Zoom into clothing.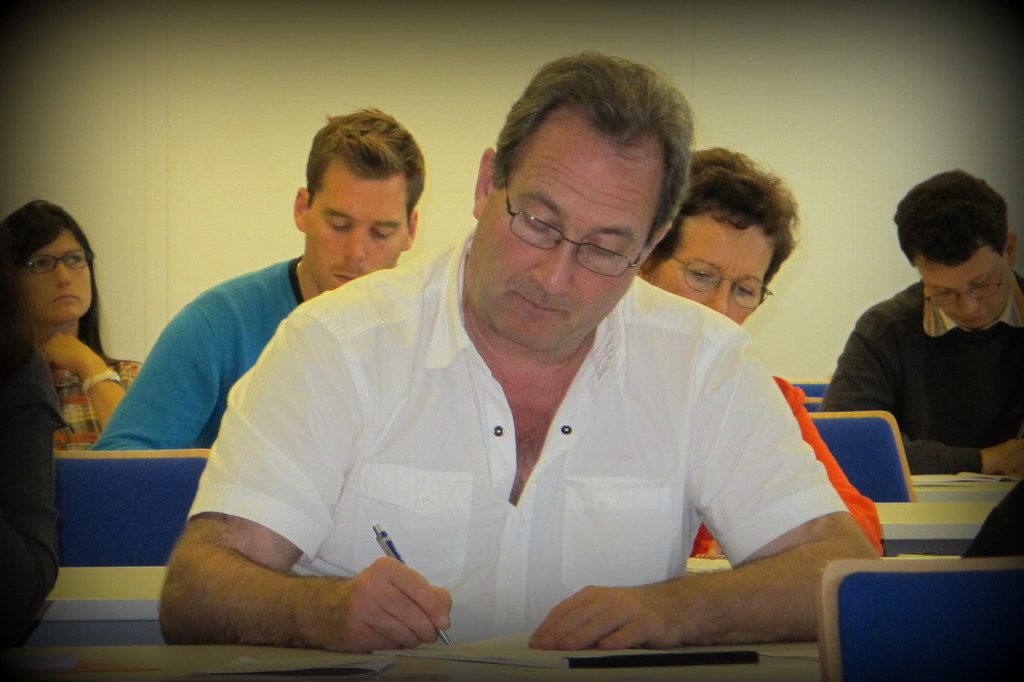
Zoom target: bbox=(92, 252, 309, 458).
